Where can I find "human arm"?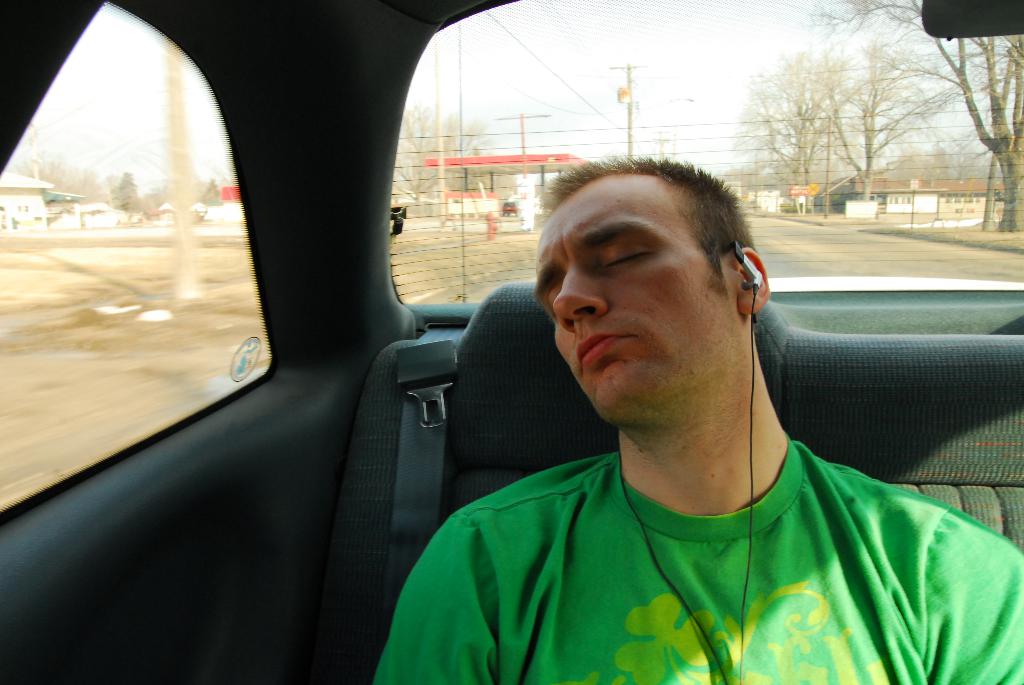
You can find it at x1=927, y1=505, x2=1023, y2=684.
